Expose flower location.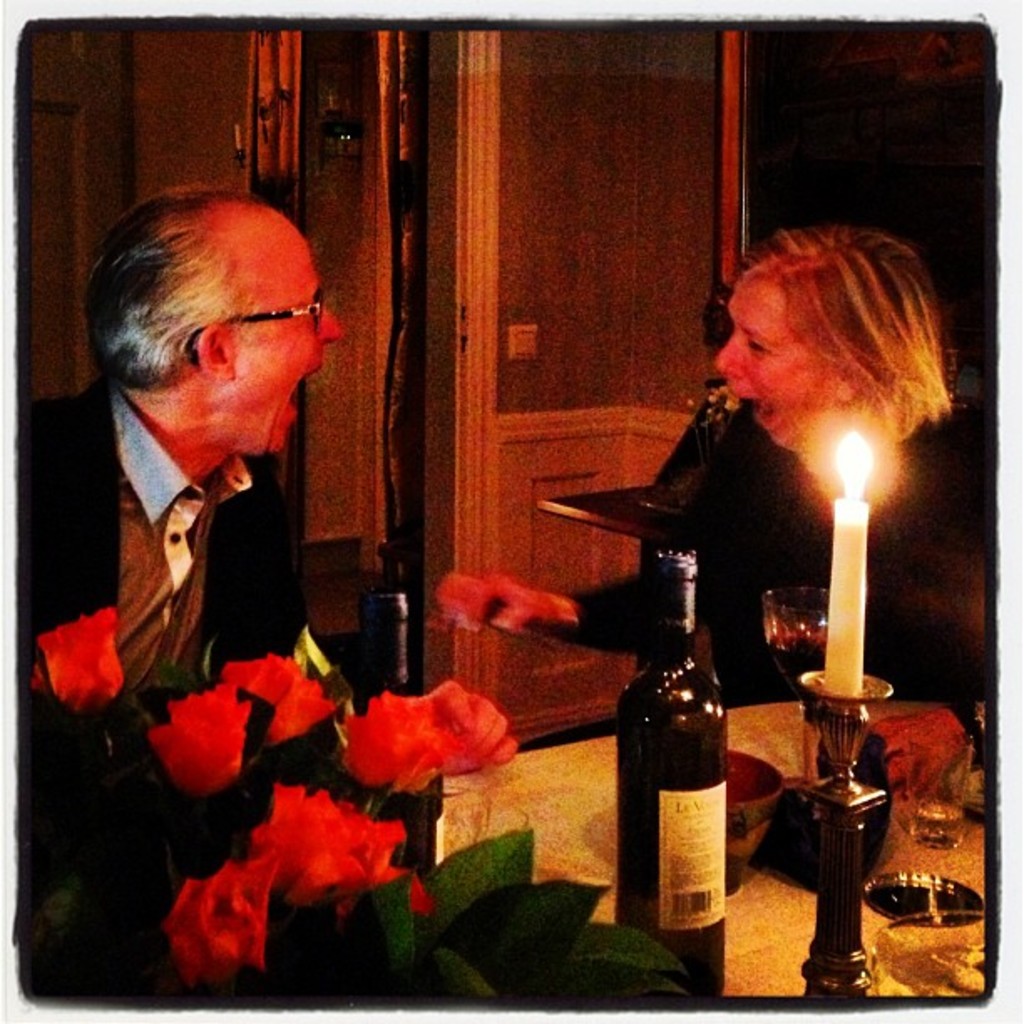
Exposed at BBox(146, 651, 333, 786).
